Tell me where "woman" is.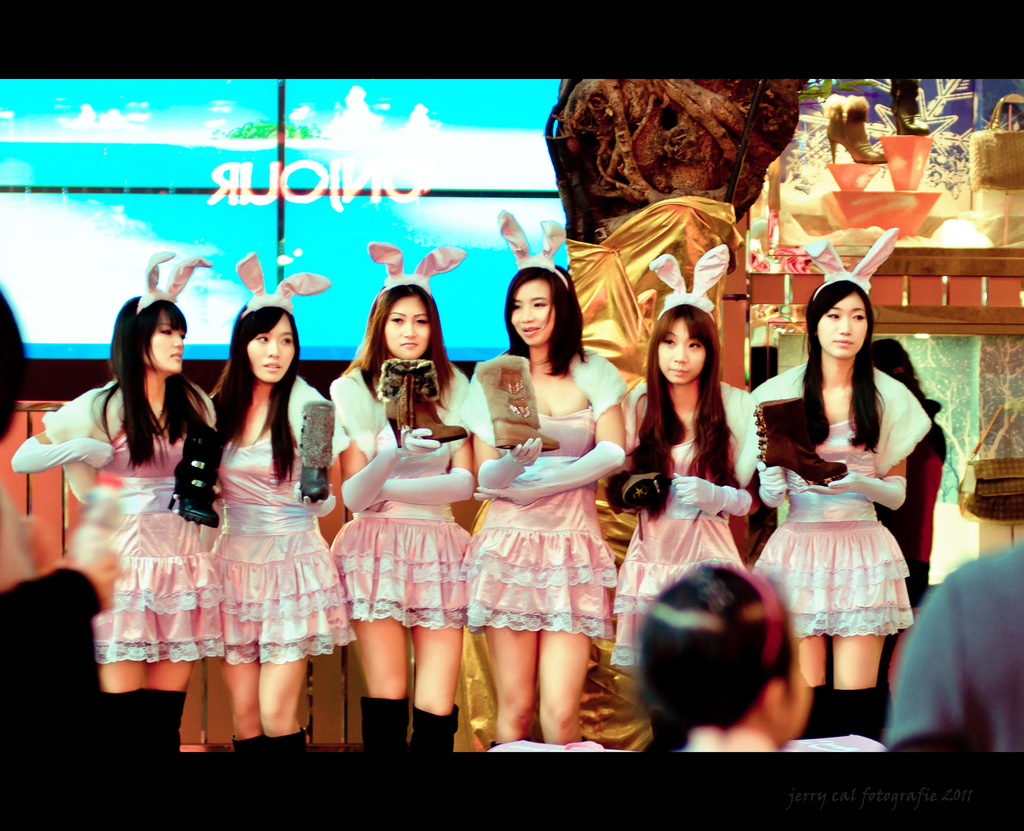
"woman" is at (618,244,752,685).
